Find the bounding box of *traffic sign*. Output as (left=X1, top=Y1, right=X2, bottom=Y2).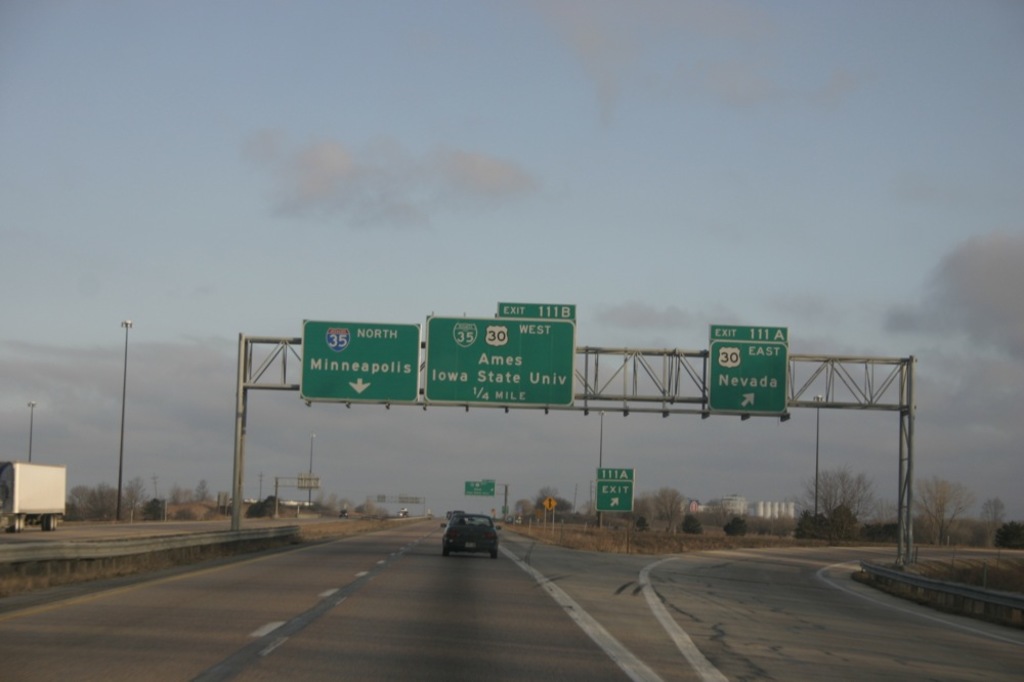
(left=599, top=470, right=633, bottom=514).
